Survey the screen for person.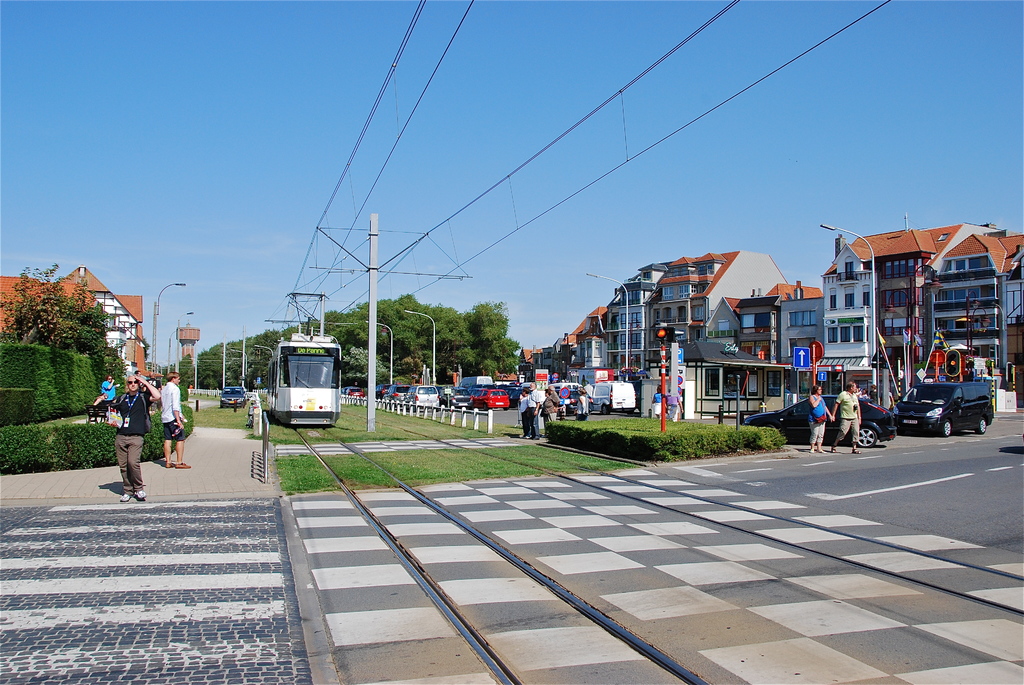
Survey found: [666,388,684,421].
